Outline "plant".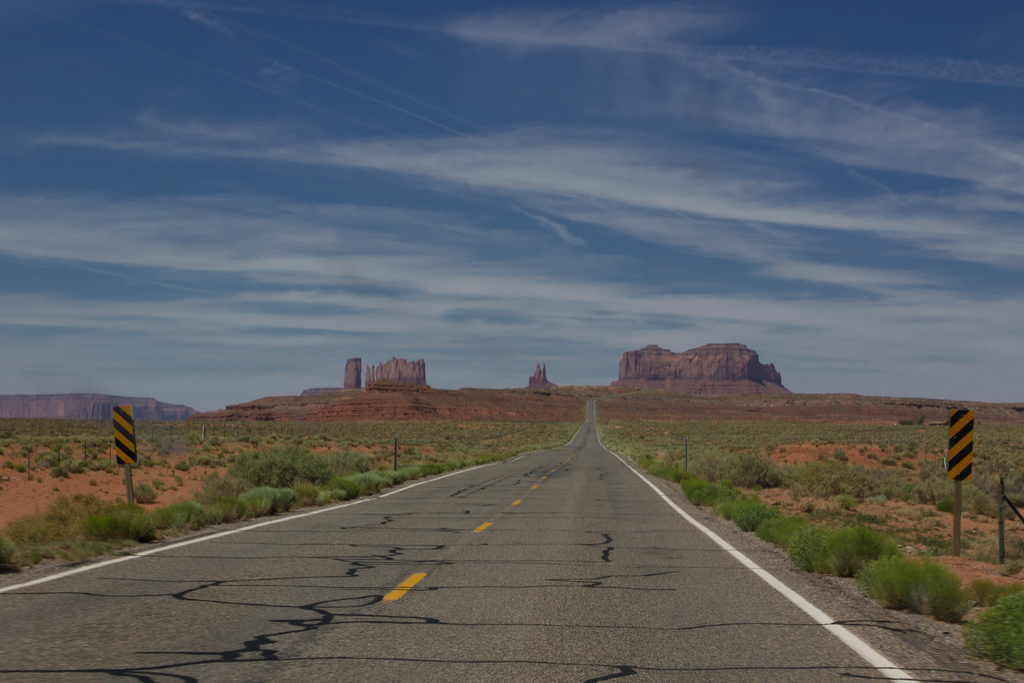
Outline: {"left": 812, "top": 524, "right": 904, "bottom": 577}.
